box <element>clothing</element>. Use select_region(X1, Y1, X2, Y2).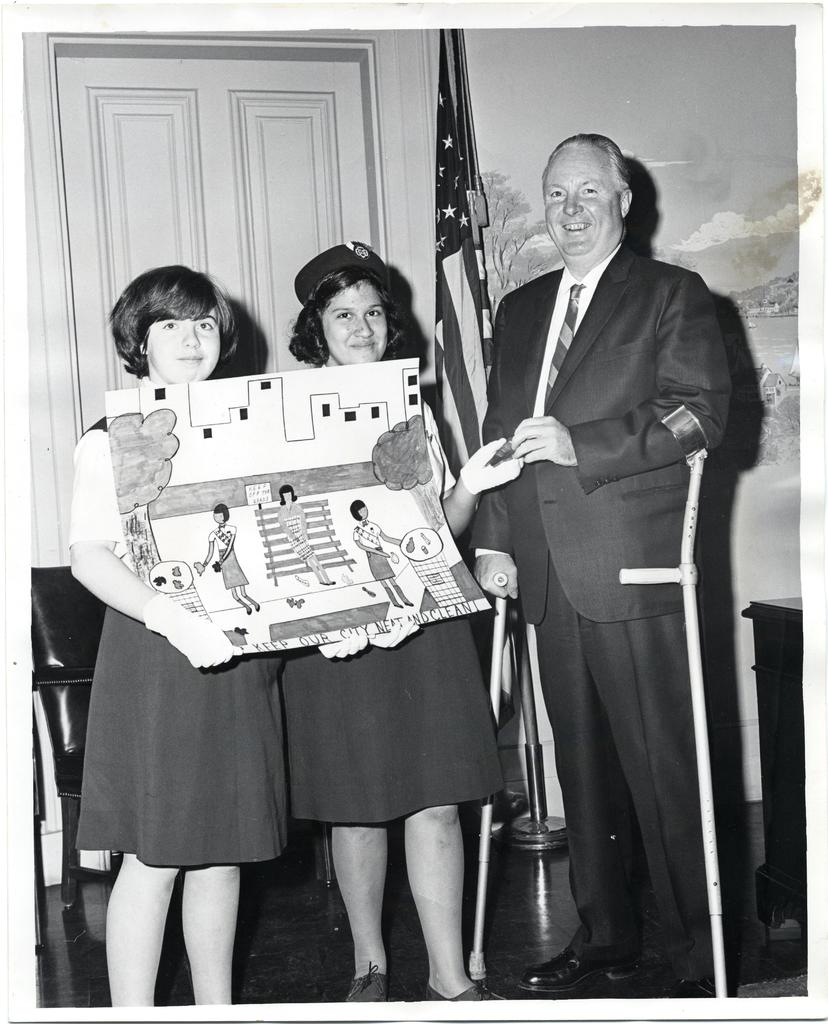
select_region(468, 177, 755, 986).
